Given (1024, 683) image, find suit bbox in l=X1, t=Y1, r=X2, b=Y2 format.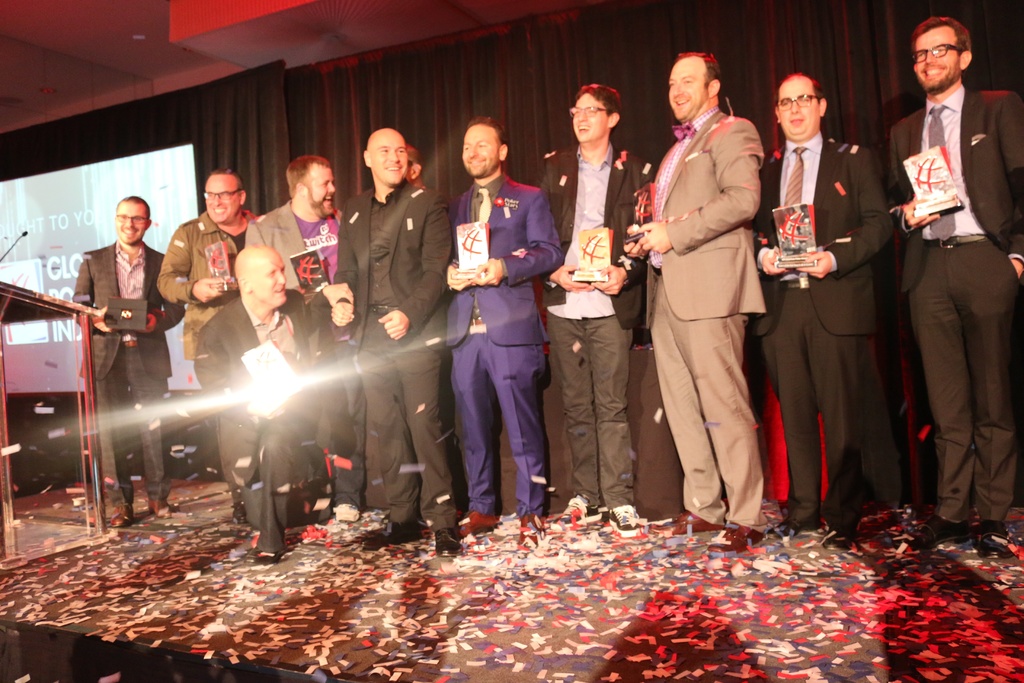
l=195, t=291, r=331, b=557.
